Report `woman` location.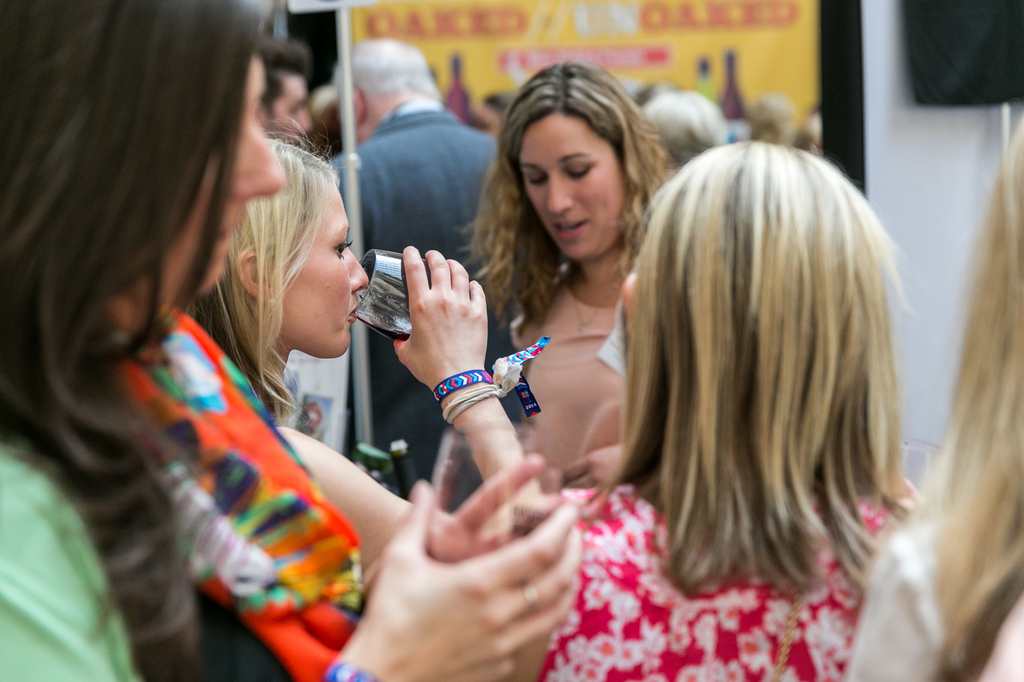
Report: 0, 0, 577, 681.
